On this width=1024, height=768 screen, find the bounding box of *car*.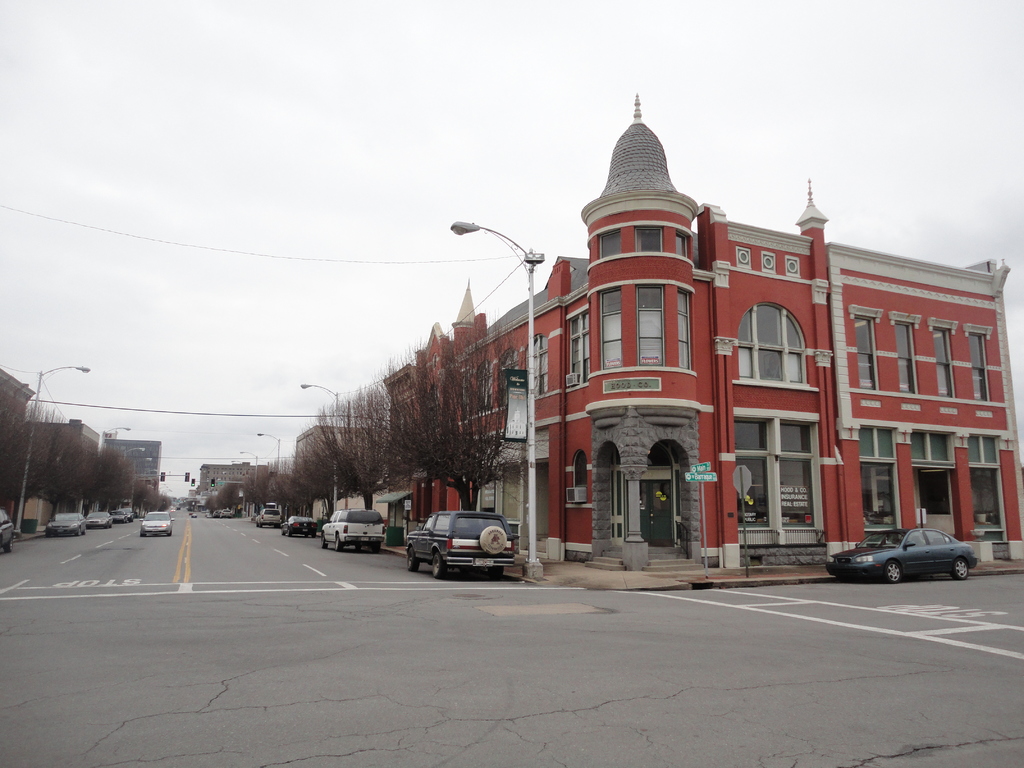
Bounding box: select_region(403, 508, 511, 579).
